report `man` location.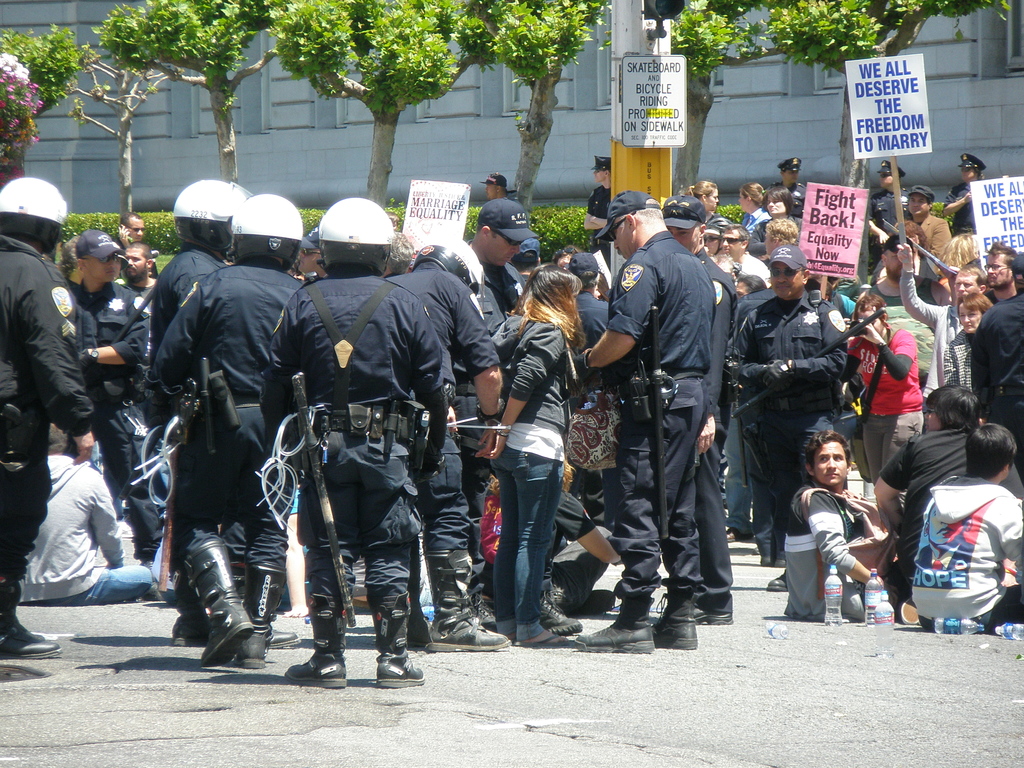
Report: detection(0, 169, 109, 659).
